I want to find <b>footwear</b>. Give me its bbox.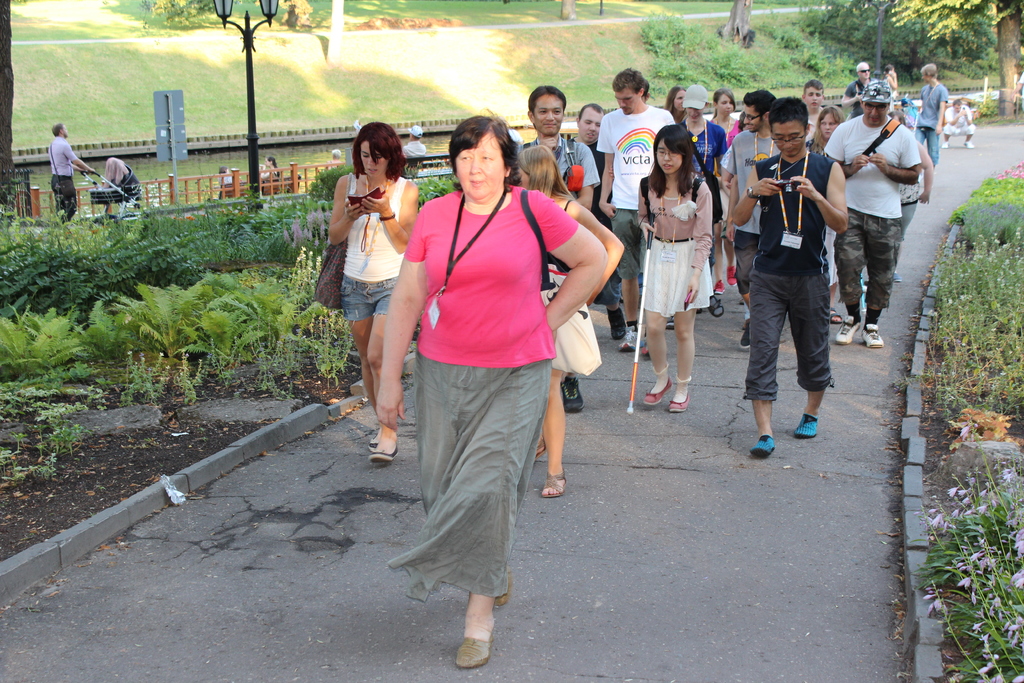
[x1=636, y1=332, x2=645, y2=359].
